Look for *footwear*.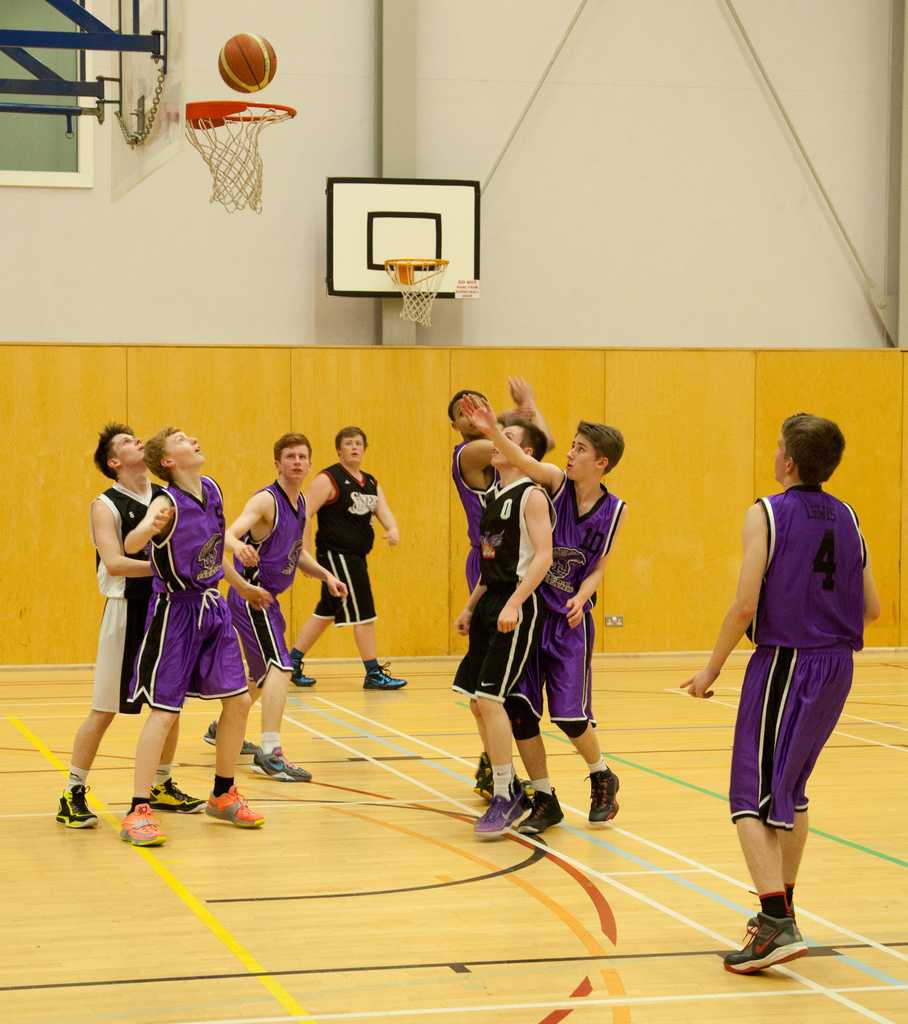
Found: 203/716/219/744.
